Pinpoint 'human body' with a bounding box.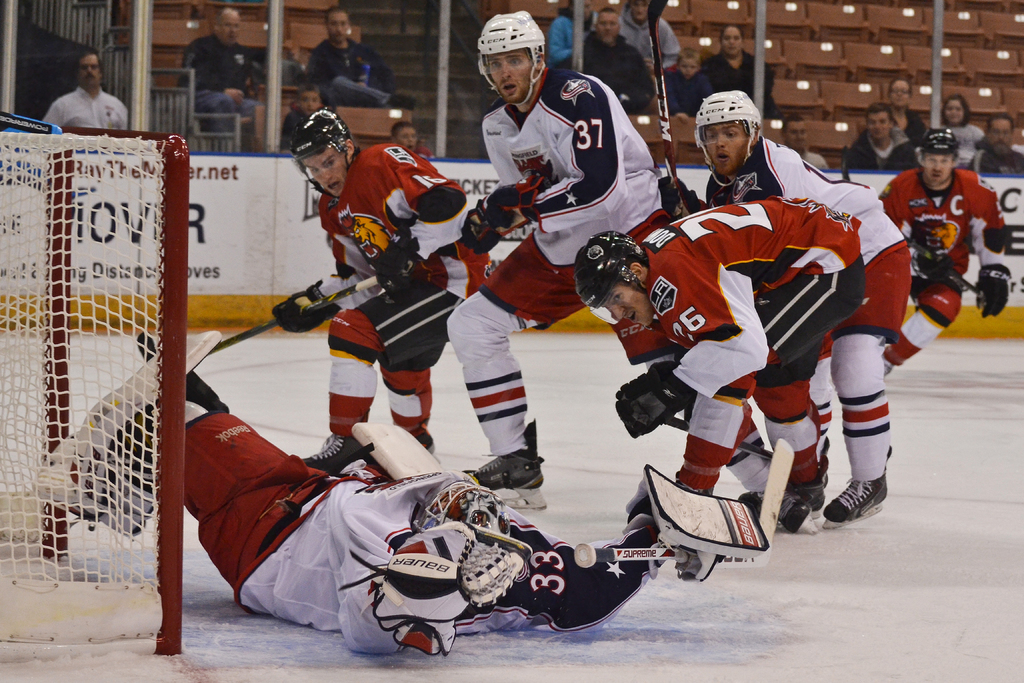
bbox=(444, 3, 664, 486).
